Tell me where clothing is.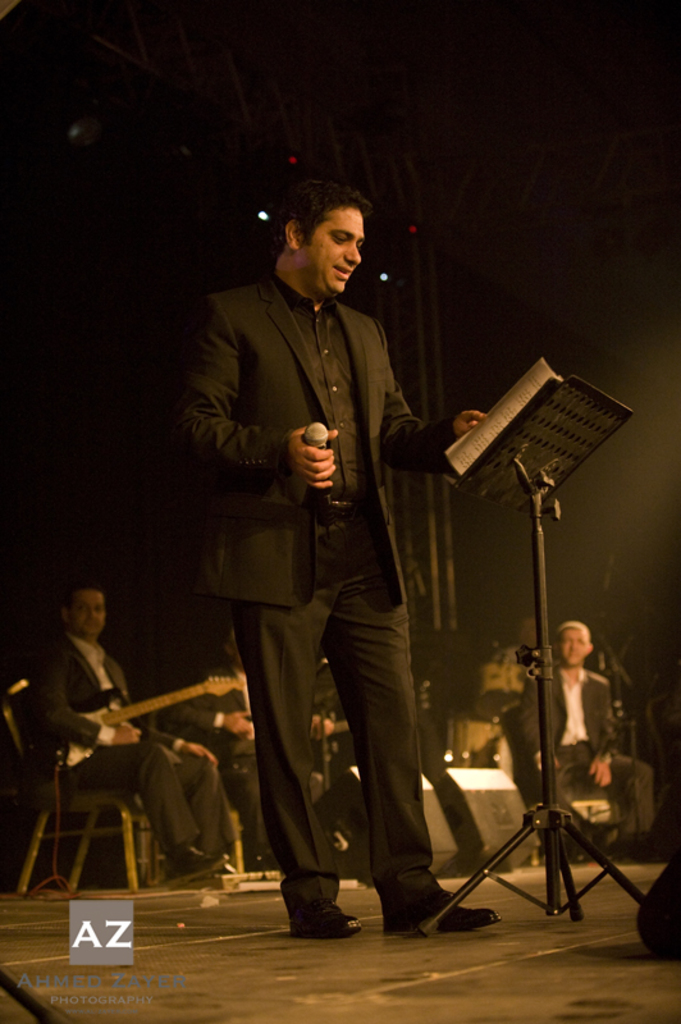
clothing is at region(174, 206, 461, 867).
